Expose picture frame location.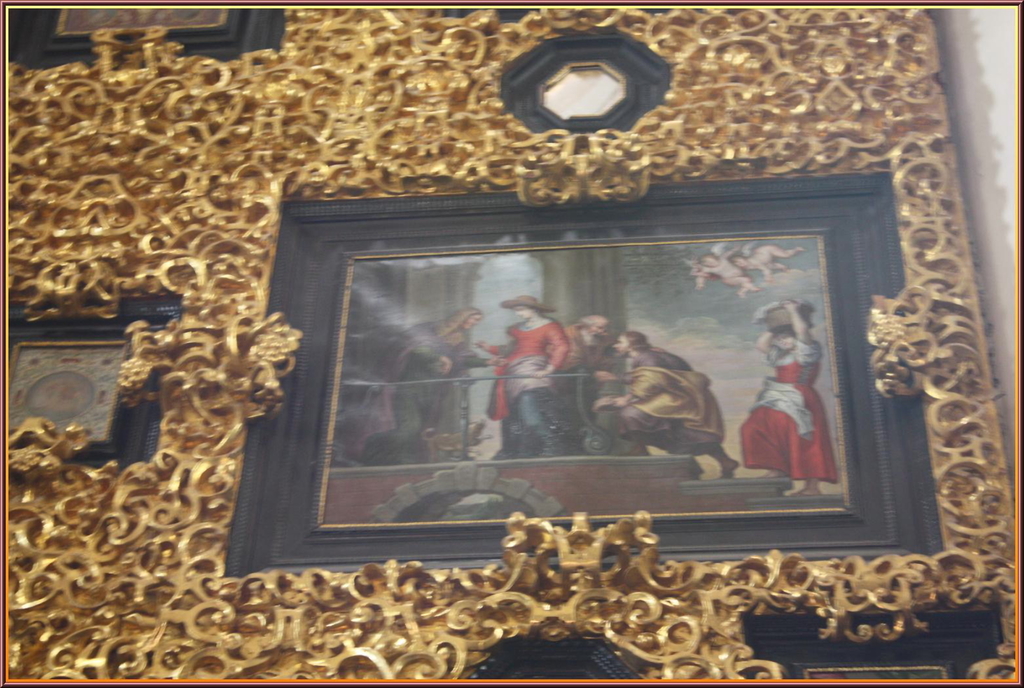
Exposed at Rect(10, 295, 178, 475).
